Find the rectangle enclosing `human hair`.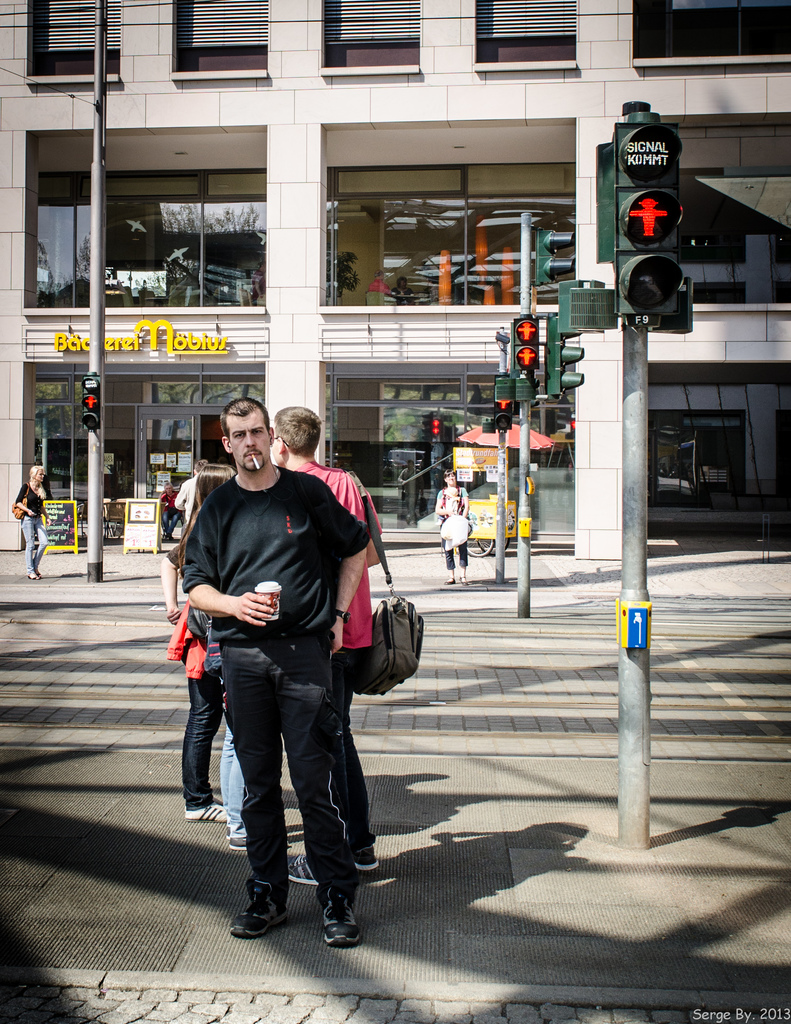
box(220, 395, 271, 447).
